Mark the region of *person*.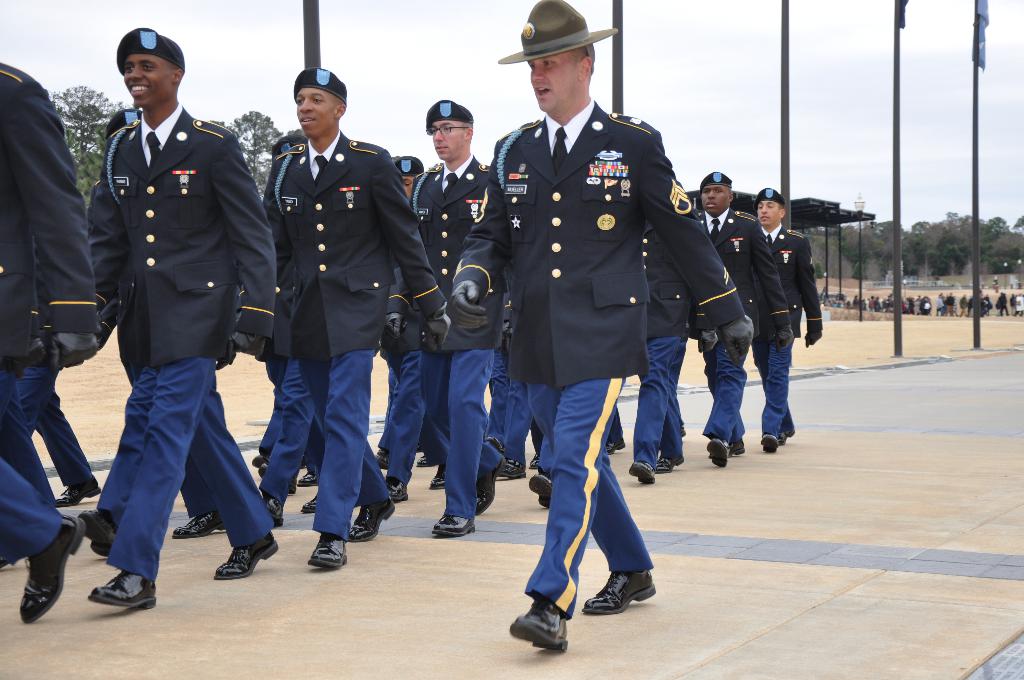
Region: [left=438, top=0, right=751, bottom=654].
